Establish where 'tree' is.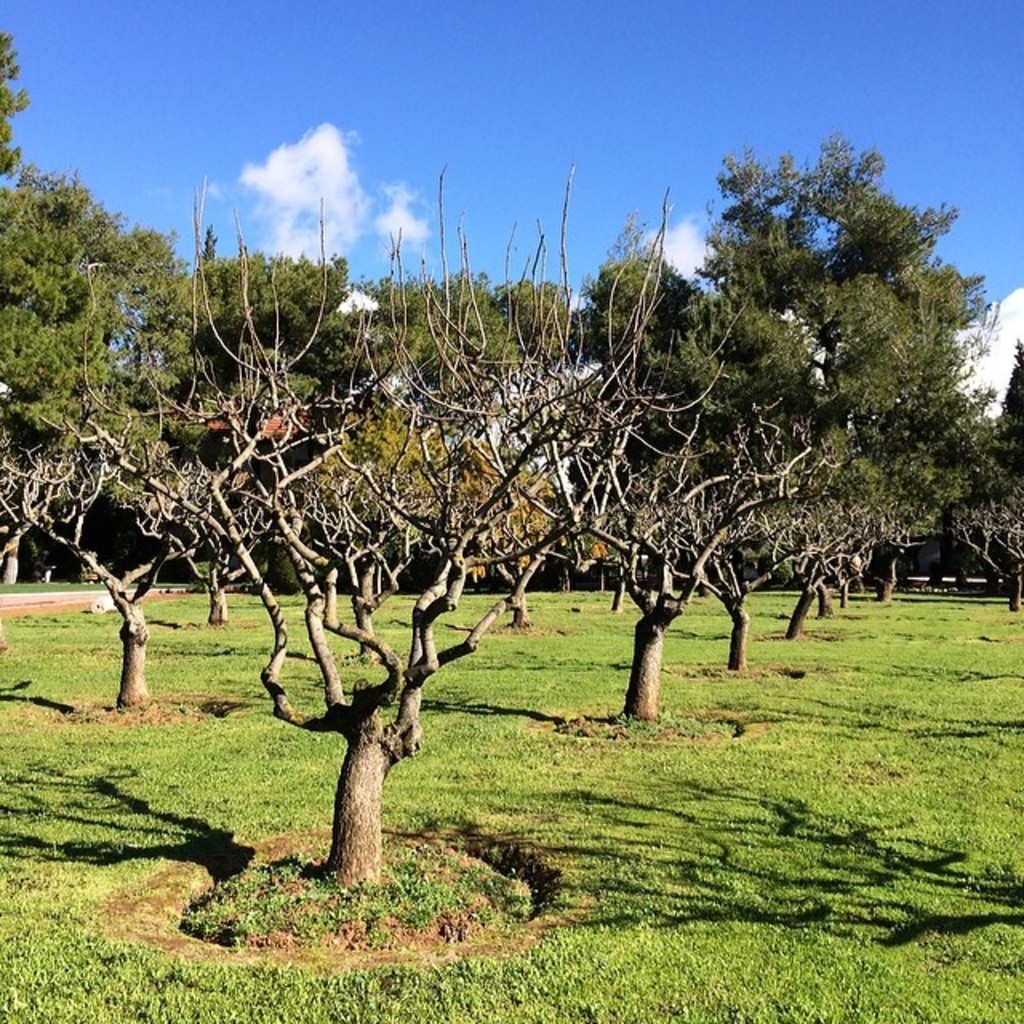
Established at 984/336/1022/456.
